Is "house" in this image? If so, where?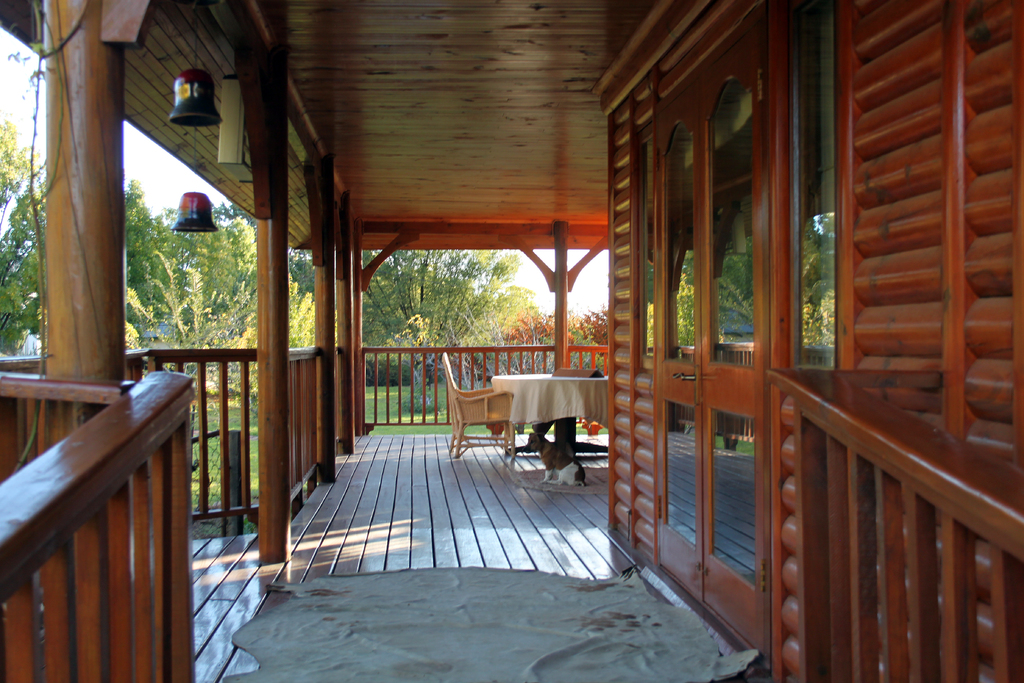
Yes, at locate(0, 0, 1023, 682).
